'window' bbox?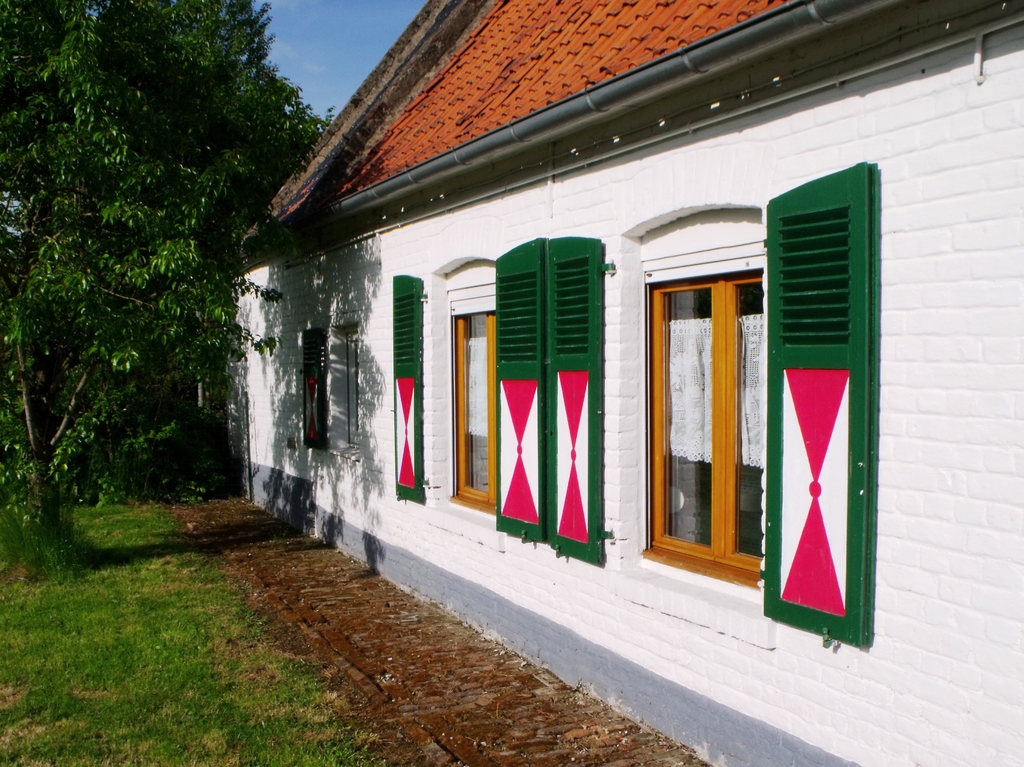
(455, 313, 503, 509)
